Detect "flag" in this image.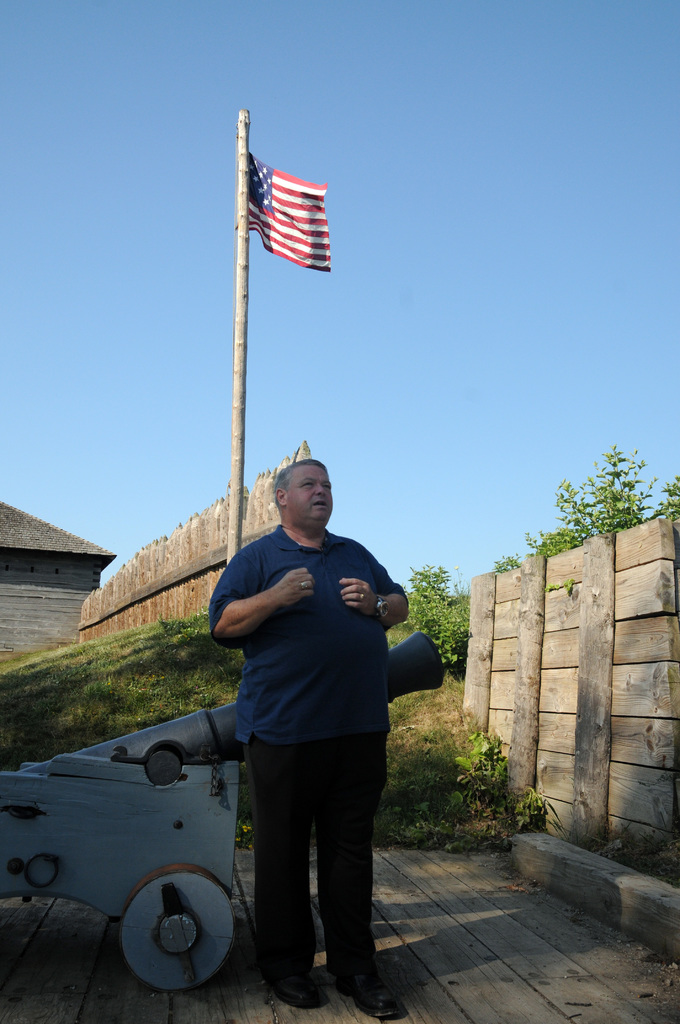
Detection: (234, 129, 336, 268).
